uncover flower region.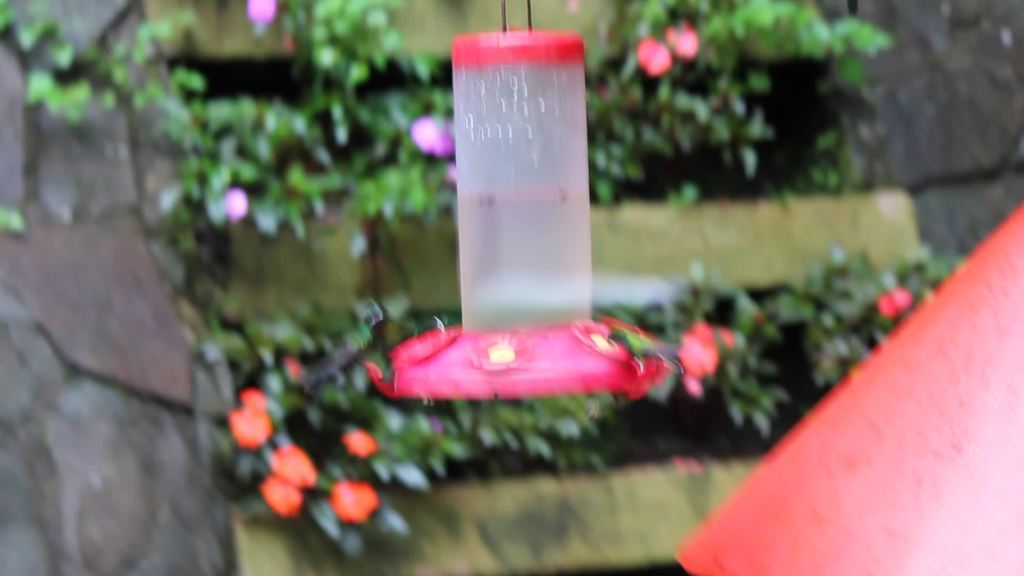
Uncovered: [229, 407, 274, 451].
